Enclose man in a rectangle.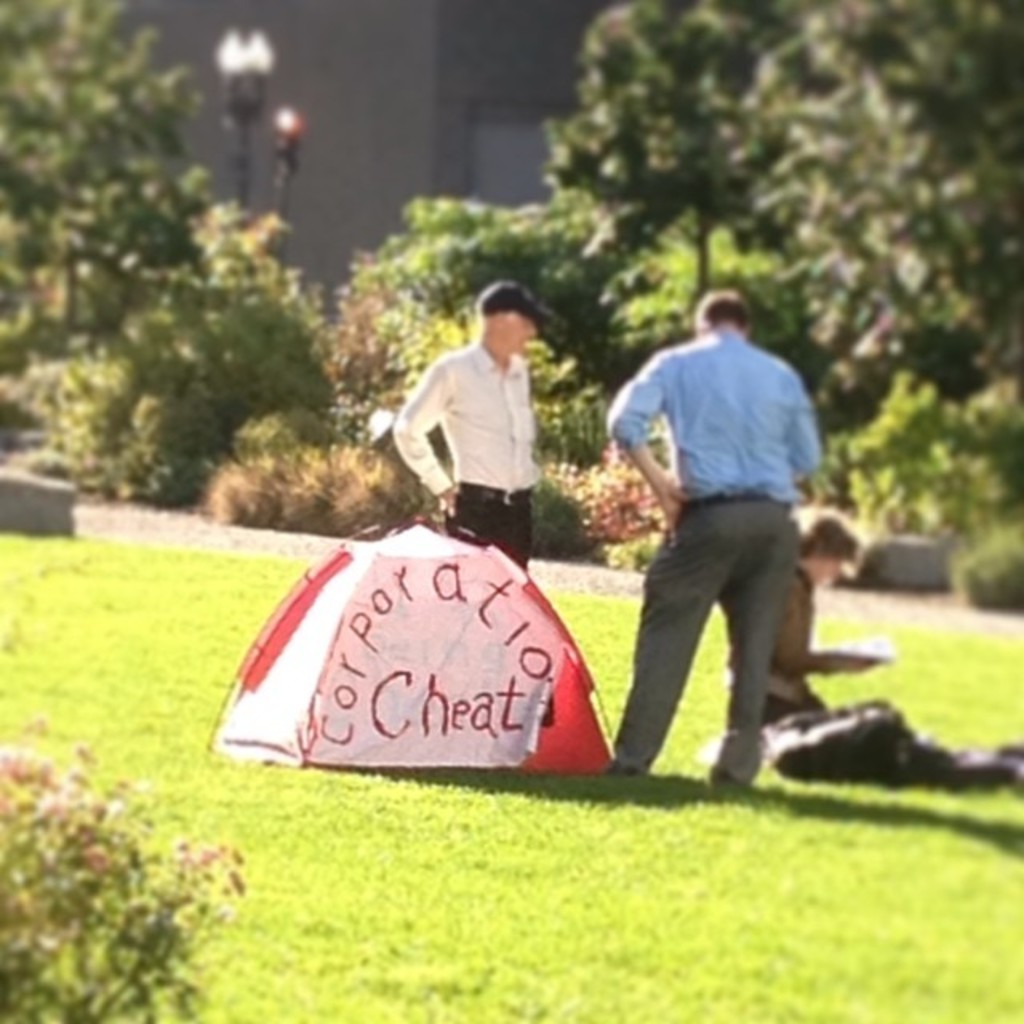
{"x1": 392, "y1": 280, "x2": 544, "y2": 570}.
